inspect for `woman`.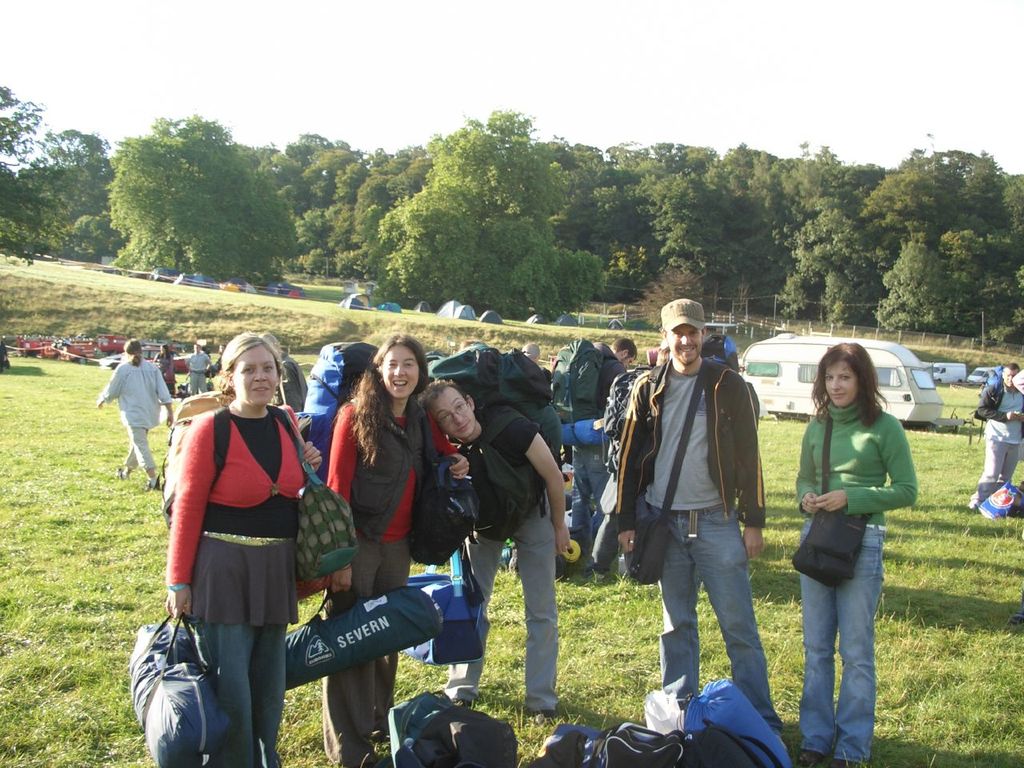
Inspection: x1=798 y1=334 x2=928 y2=767.
